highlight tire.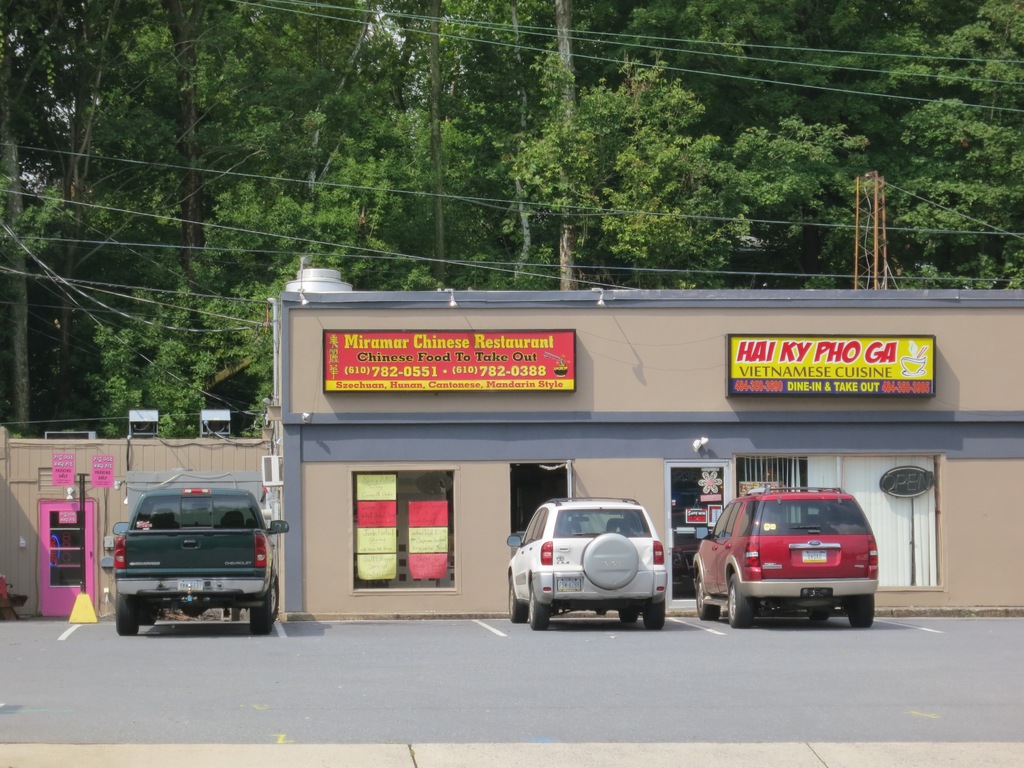
Highlighted region: (269, 585, 285, 622).
